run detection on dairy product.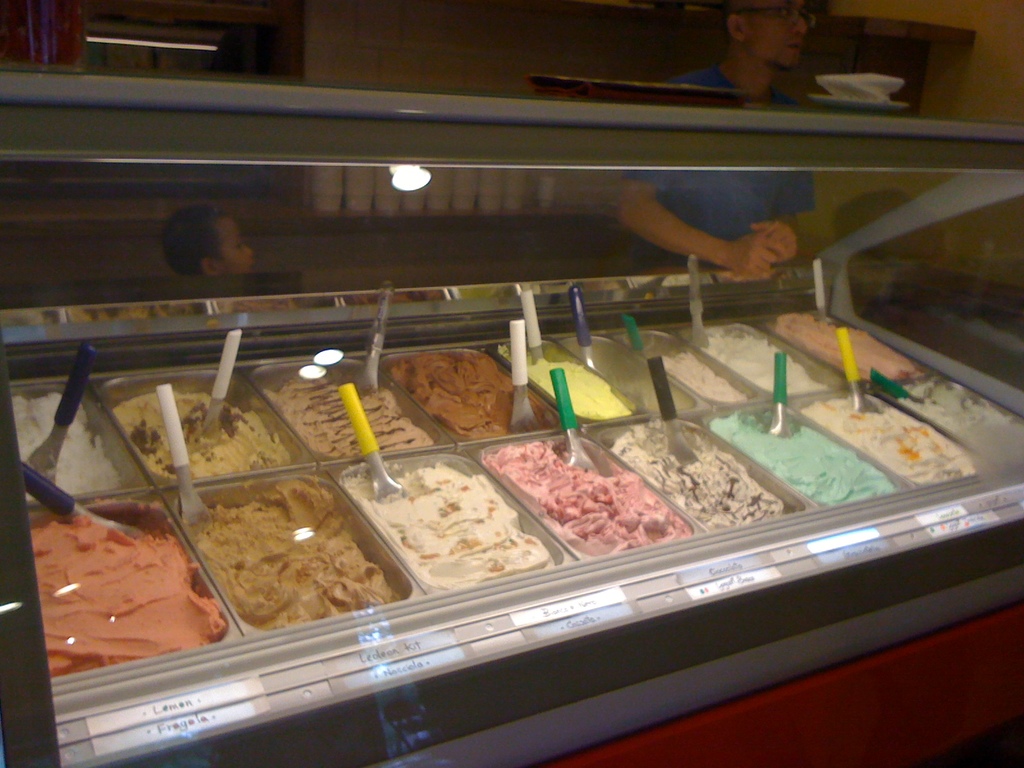
Result: {"left": 44, "top": 502, "right": 228, "bottom": 682}.
